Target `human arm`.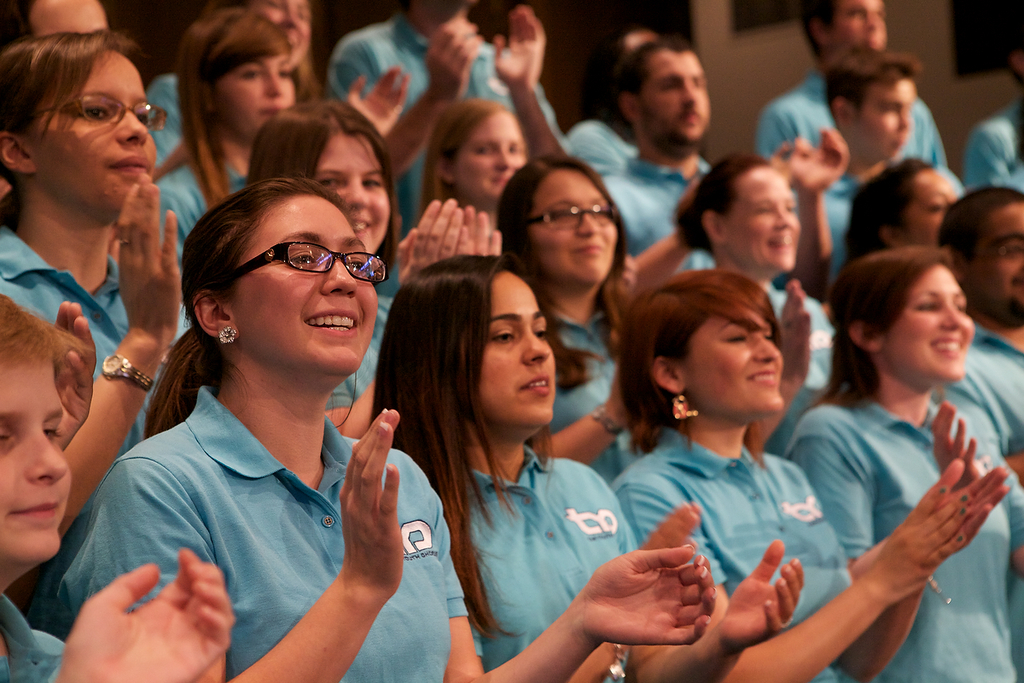
Target region: pyautogui.locateOnScreen(529, 357, 631, 458).
